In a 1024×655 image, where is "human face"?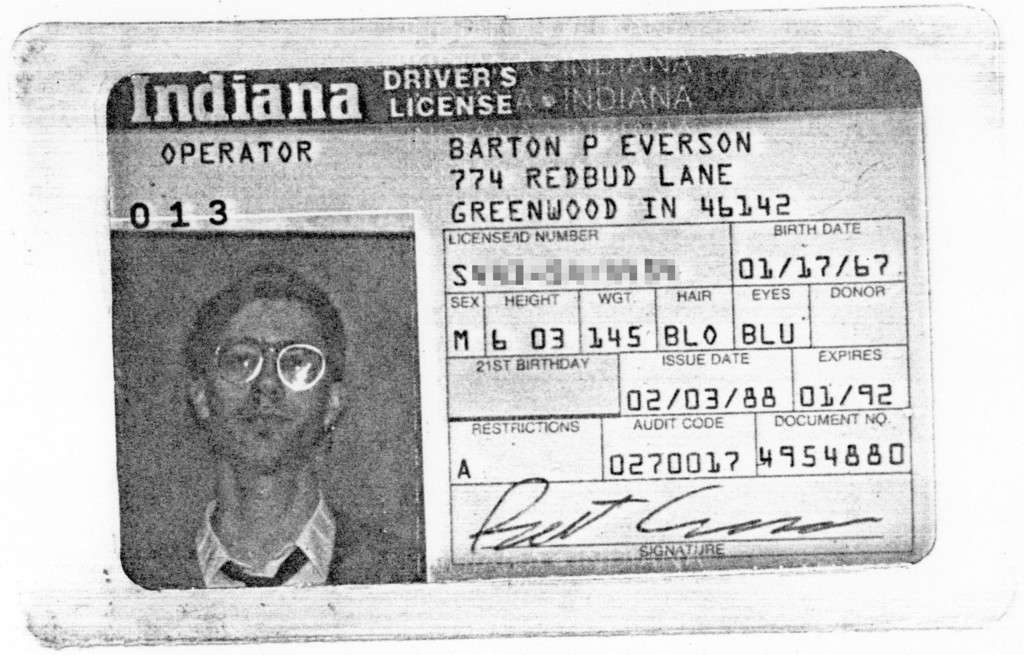
crop(208, 293, 328, 469).
